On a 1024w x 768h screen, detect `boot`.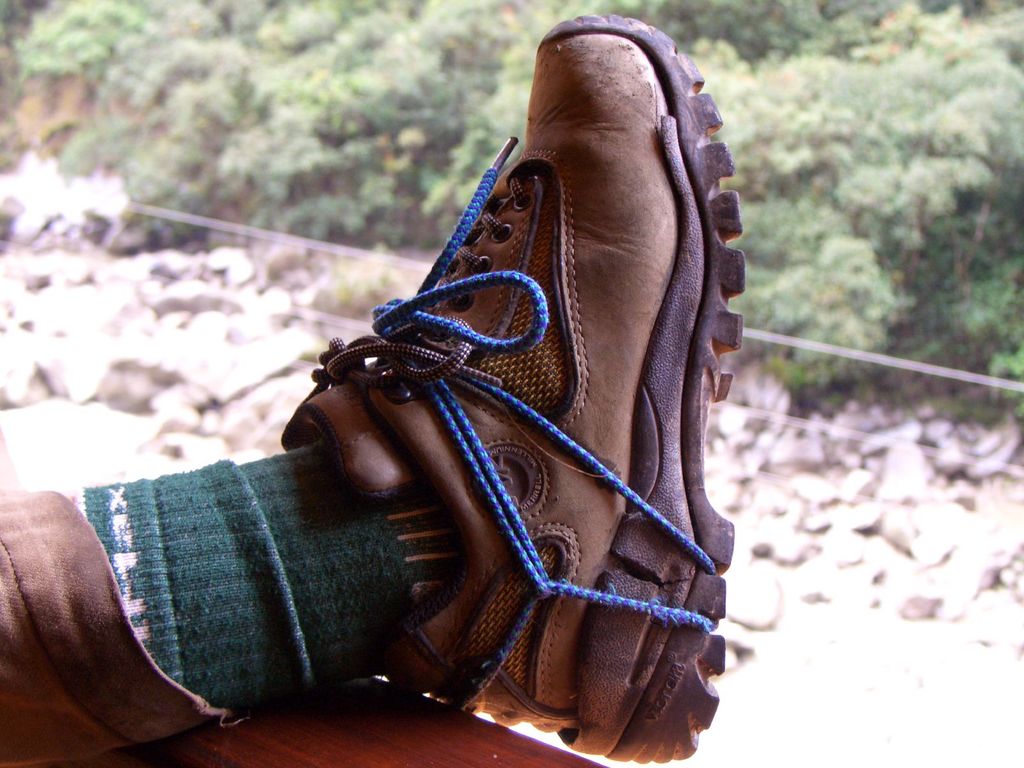
[left=325, top=11, right=762, bottom=618].
